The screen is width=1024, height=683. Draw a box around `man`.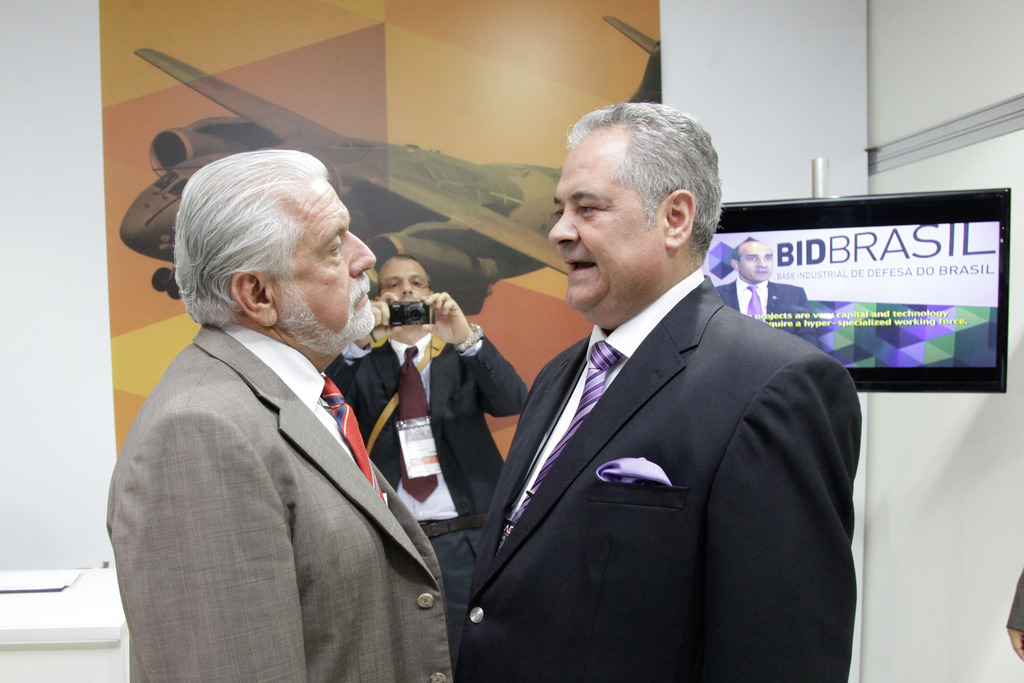
left=461, top=97, right=855, bottom=682.
